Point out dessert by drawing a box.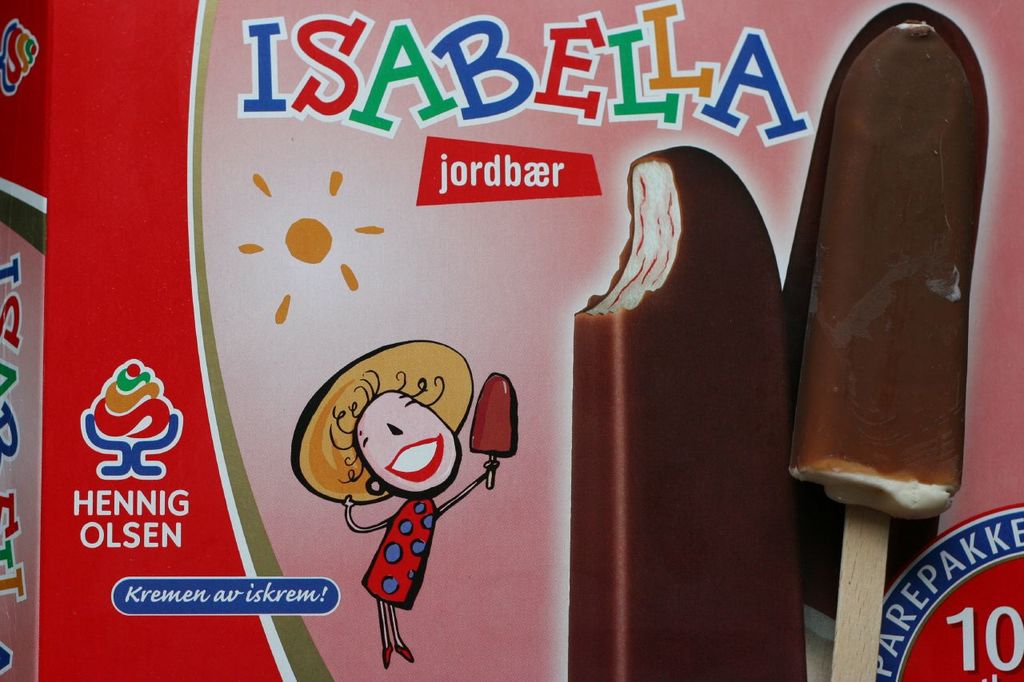
569, 147, 810, 681.
